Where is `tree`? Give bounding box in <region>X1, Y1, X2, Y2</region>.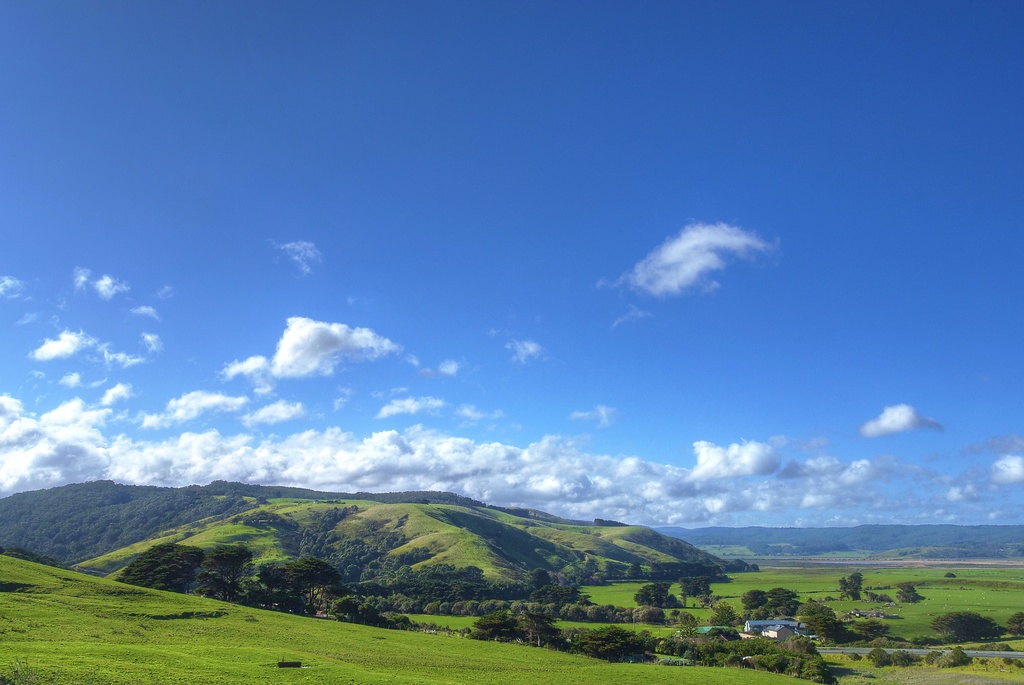
<region>471, 603, 515, 642</region>.
